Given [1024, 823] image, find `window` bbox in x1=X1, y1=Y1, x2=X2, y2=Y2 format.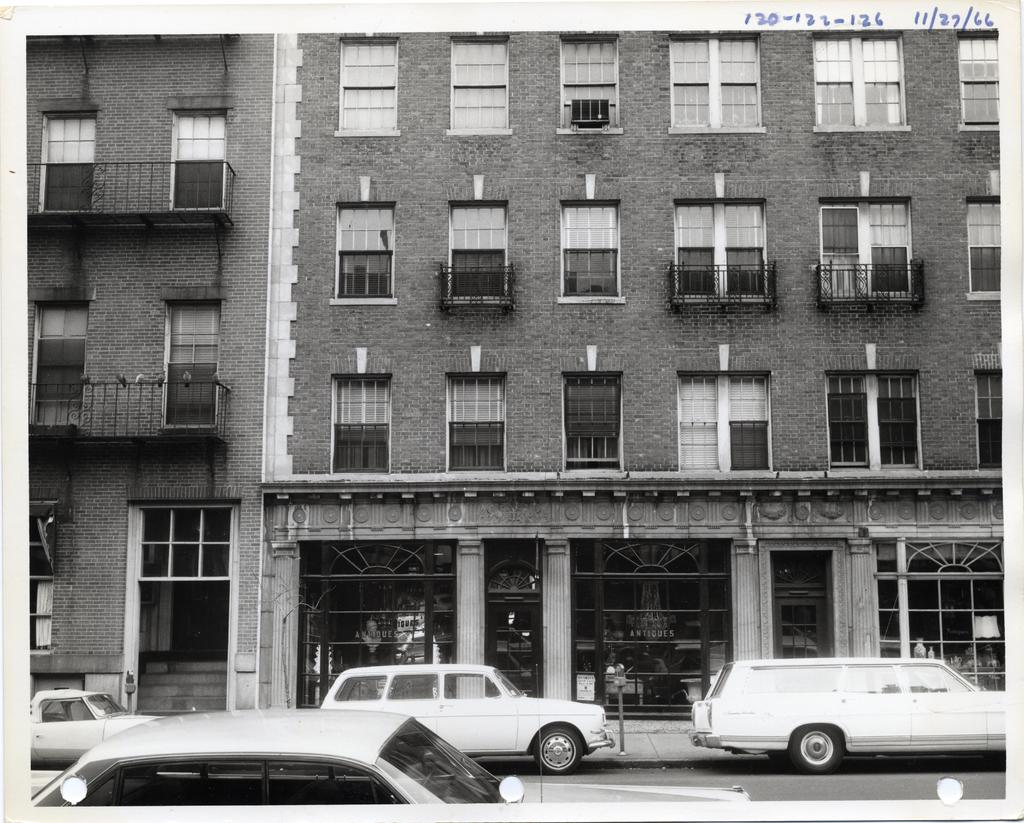
x1=677, y1=377, x2=766, y2=472.
